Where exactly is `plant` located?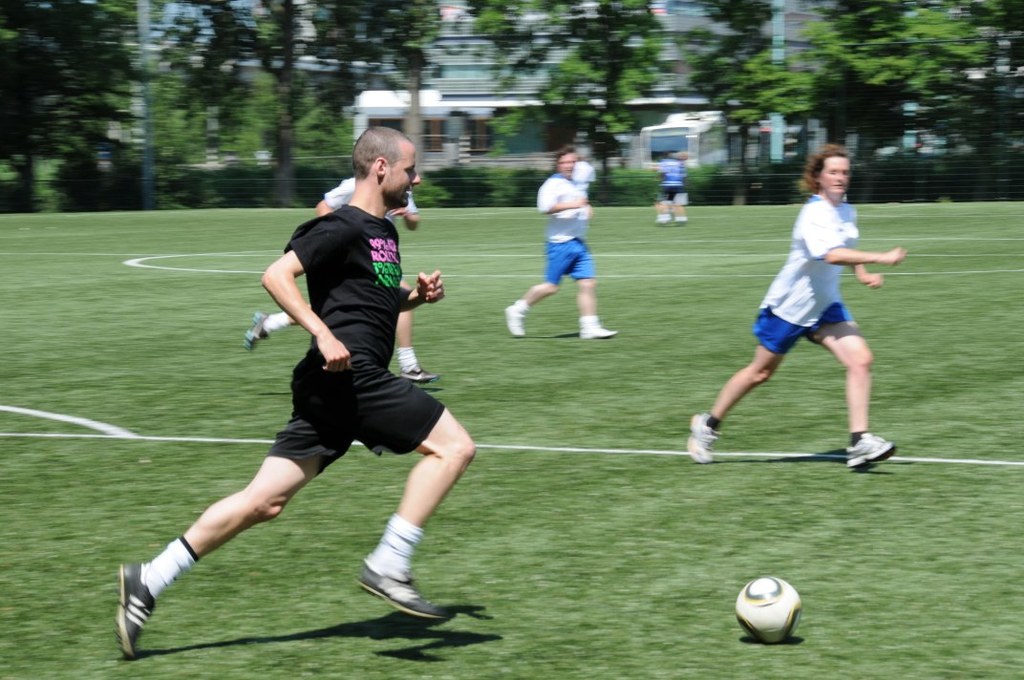
Its bounding box is {"x1": 101, "y1": 137, "x2": 171, "y2": 210}.
